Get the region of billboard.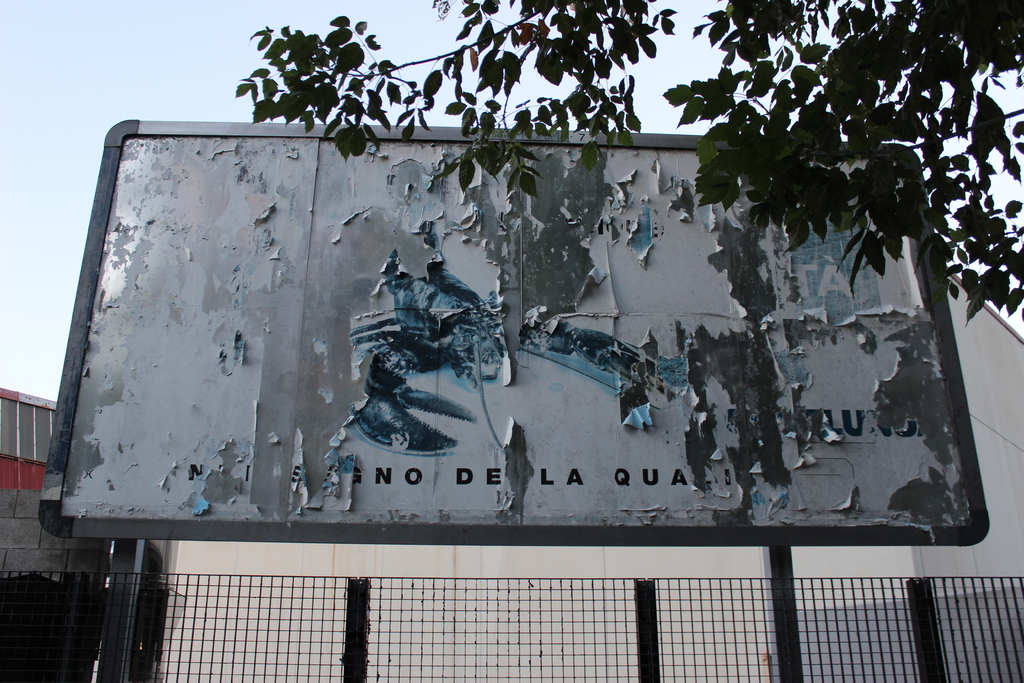
[left=83, top=116, right=864, bottom=542].
